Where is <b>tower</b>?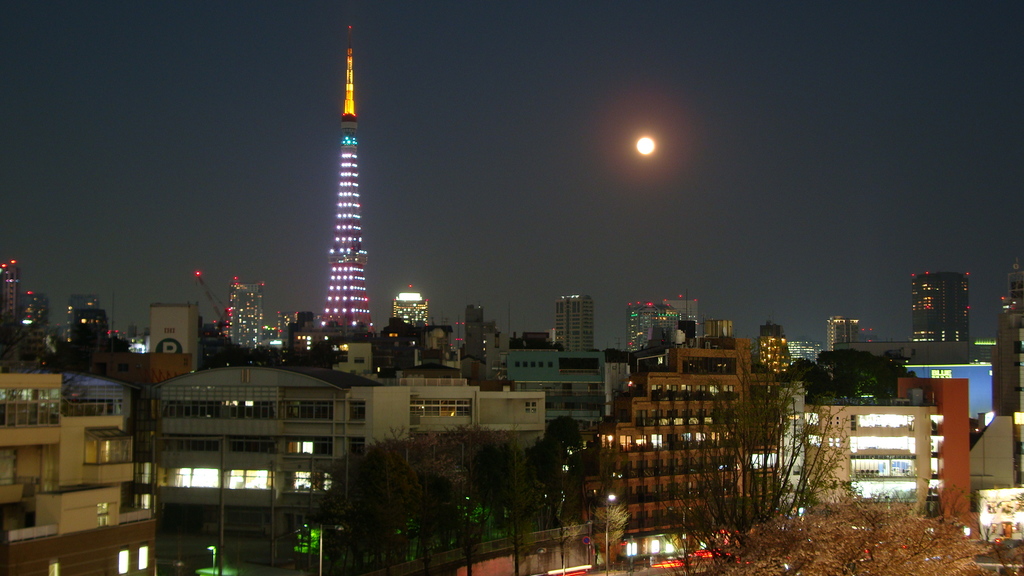
left=902, top=268, right=972, bottom=348.
